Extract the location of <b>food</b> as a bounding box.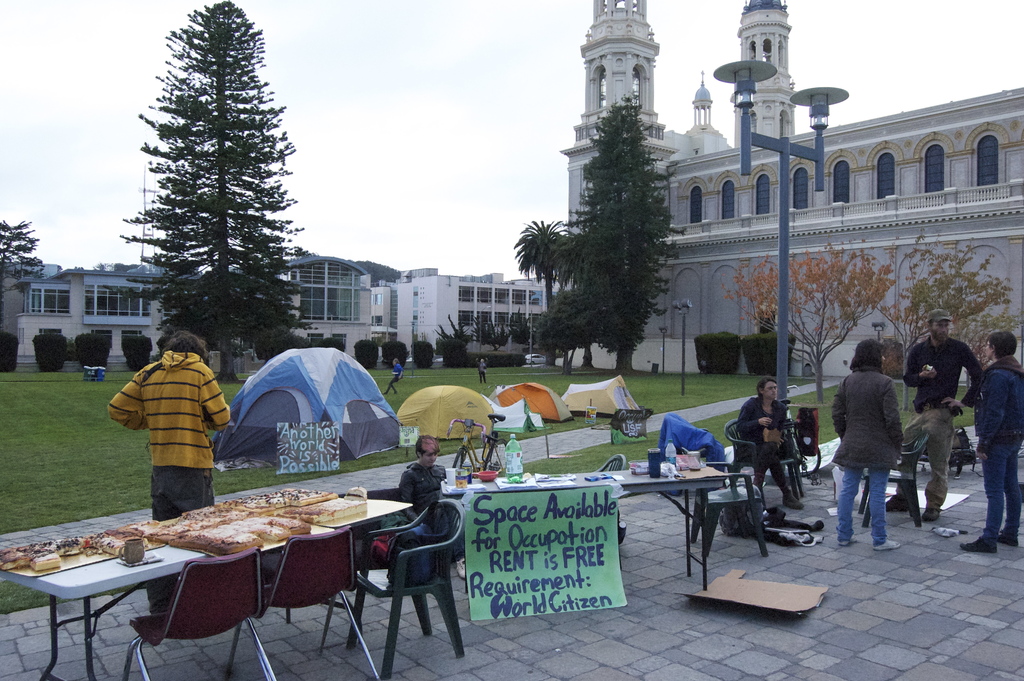
[0, 484, 368, 559].
